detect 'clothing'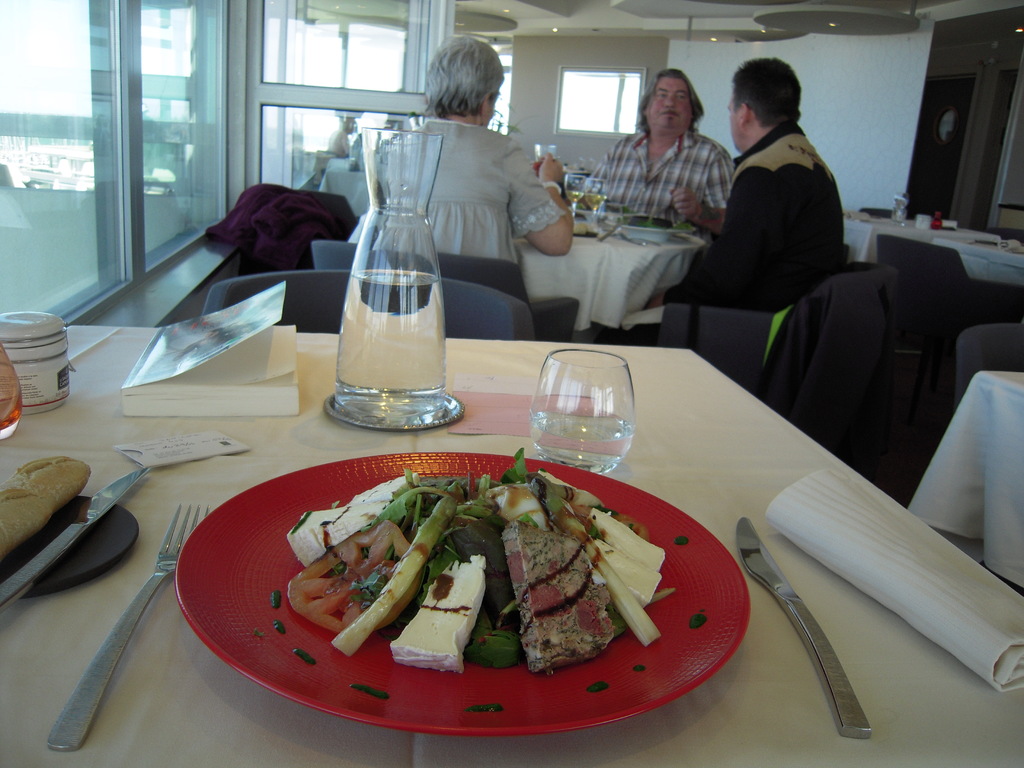
box=[588, 129, 739, 238]
